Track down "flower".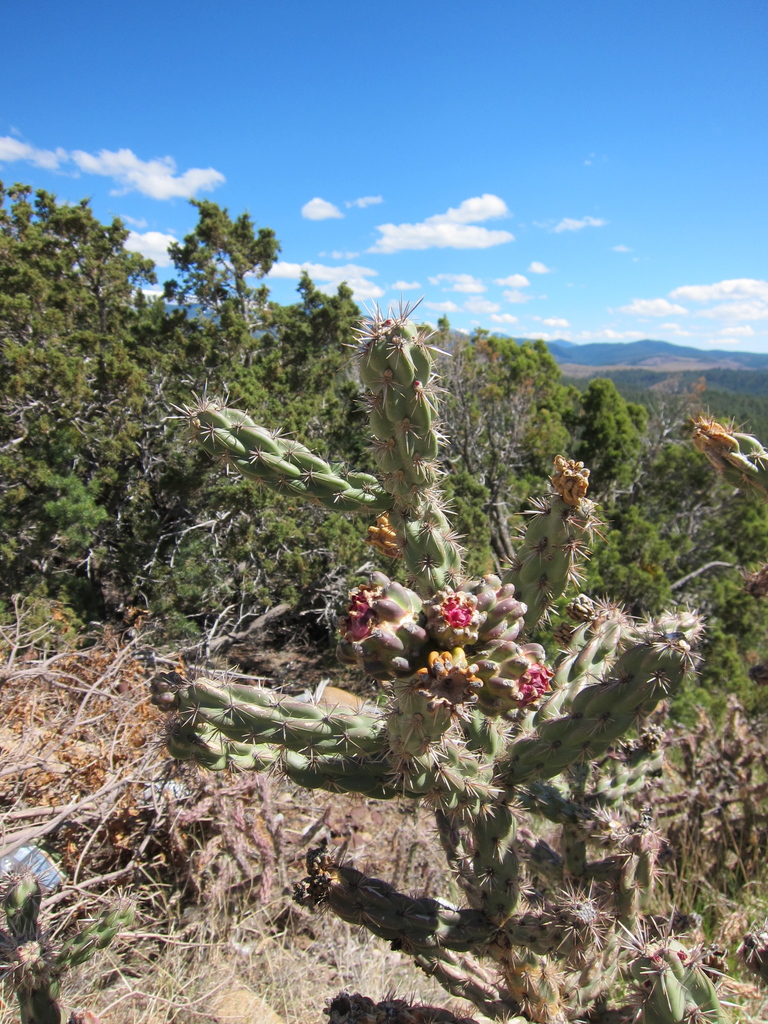
Tracked to x1=516 y1=659 x2=553 y2=705.
